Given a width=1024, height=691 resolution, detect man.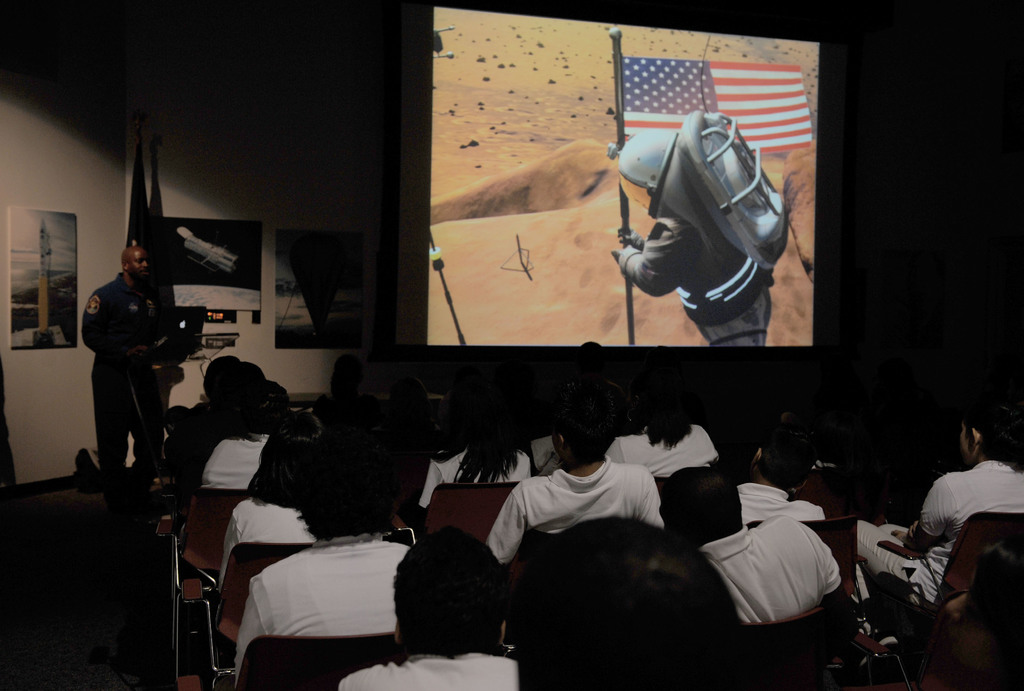
{"x1": 657, "y1": 459, "x2": 842, "y2": 625}.
